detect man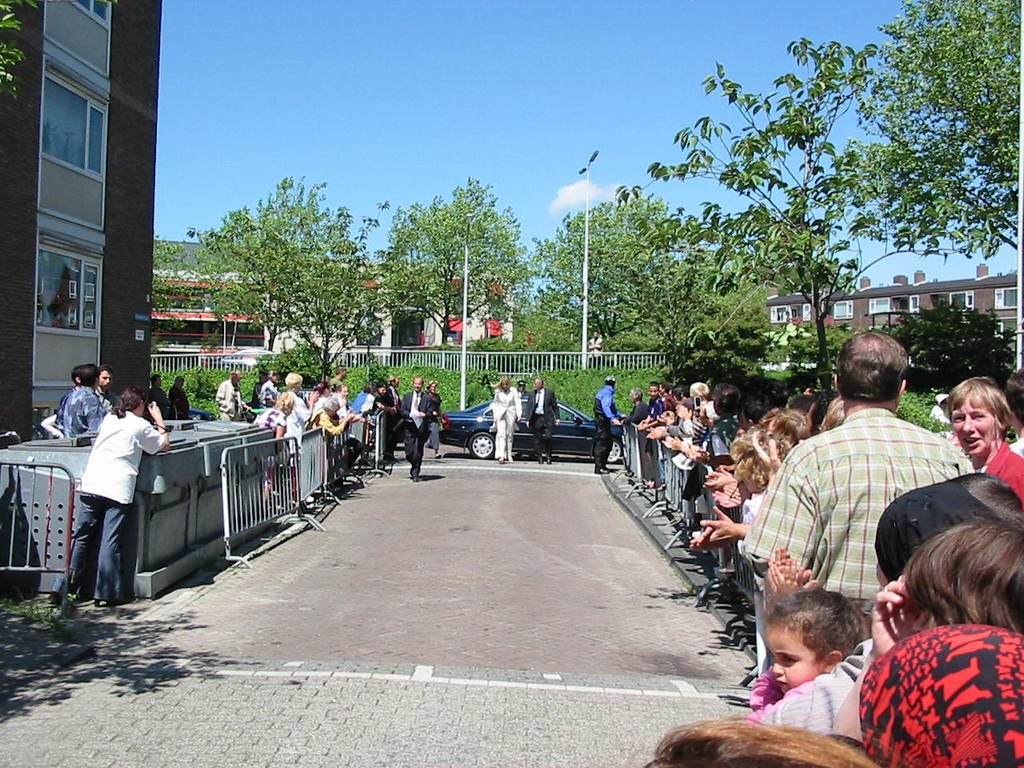
519,374,533,394
